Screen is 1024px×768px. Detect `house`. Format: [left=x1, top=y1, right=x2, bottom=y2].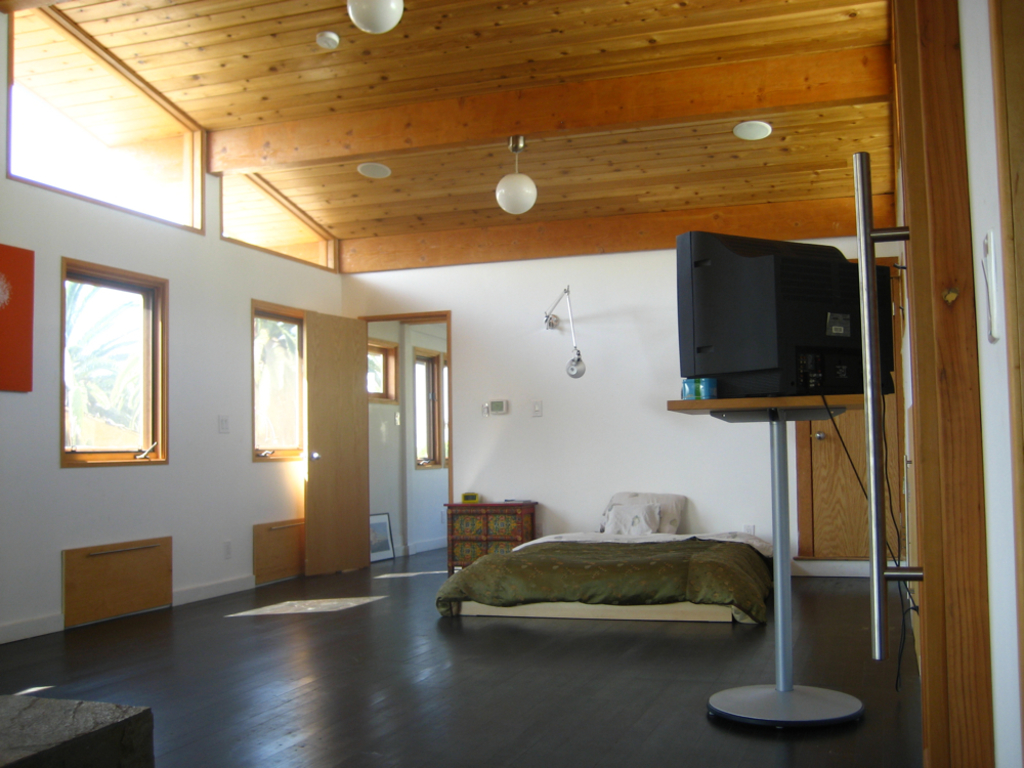
[left=0, top=0, right=1023, bottom=767].
